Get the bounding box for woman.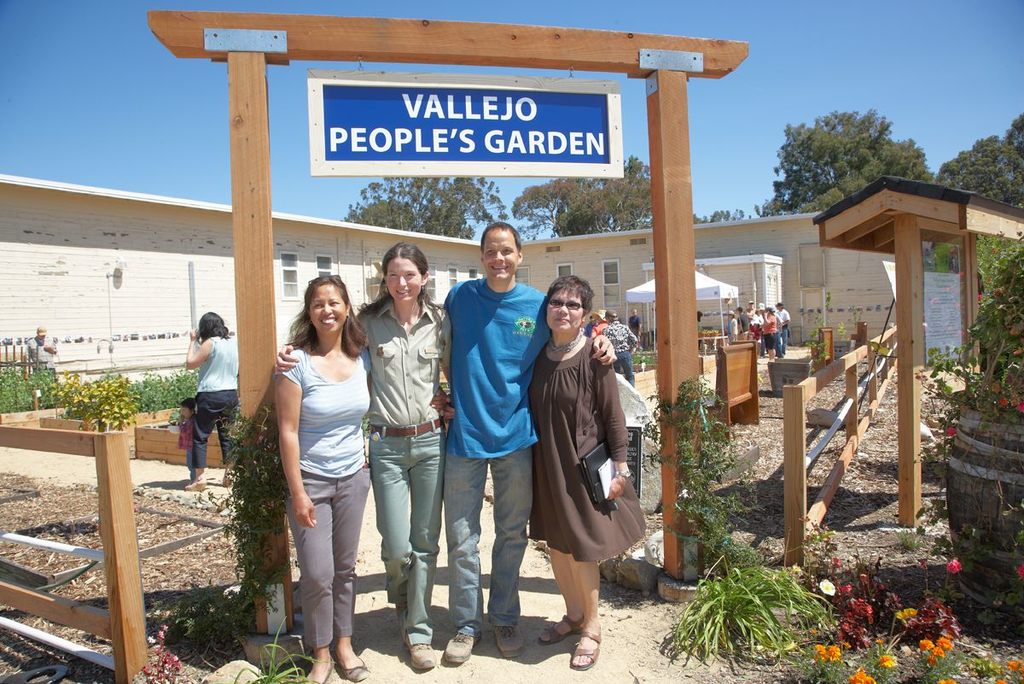
(x1=270, y1=243, x2=461, y2=669).
